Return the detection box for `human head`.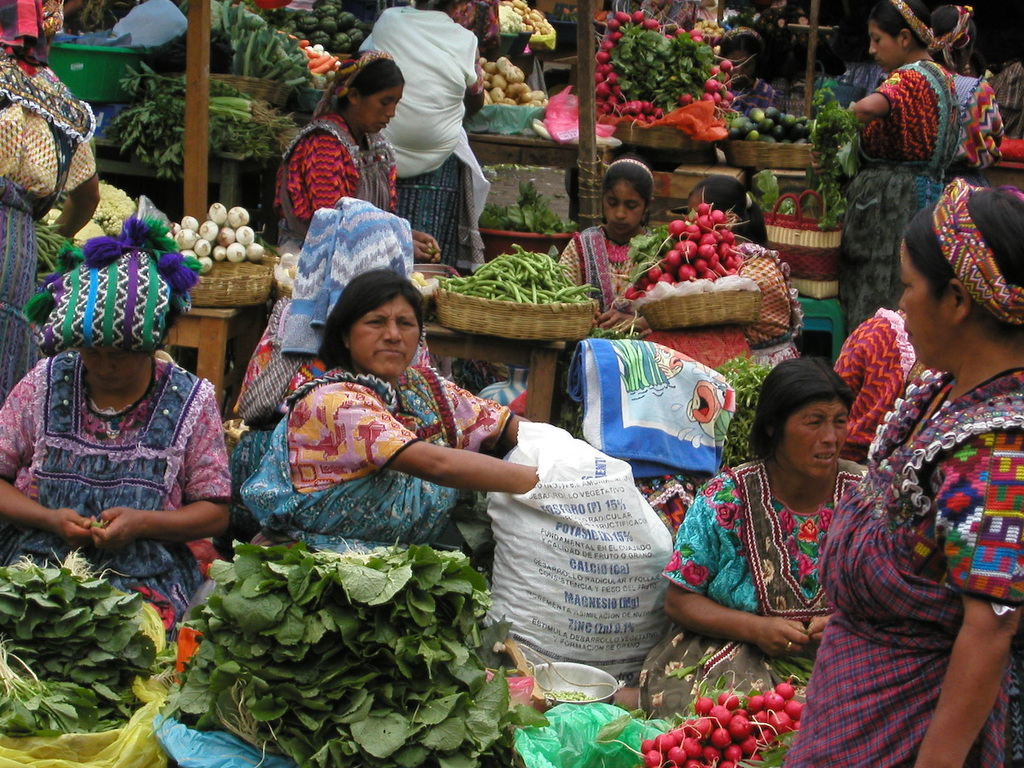
Rect(895, 178, 1023, 370).
